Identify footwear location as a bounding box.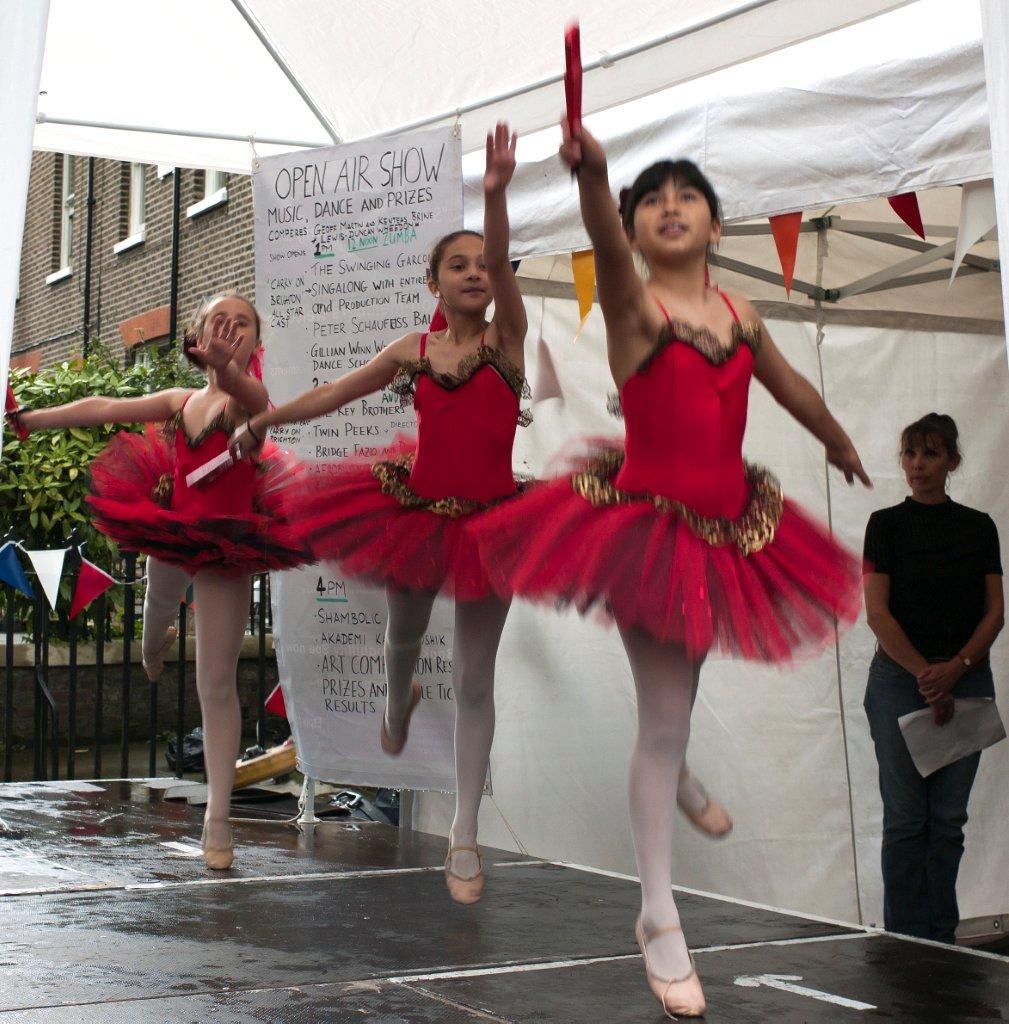
box(637, 902, 727, 1004).
